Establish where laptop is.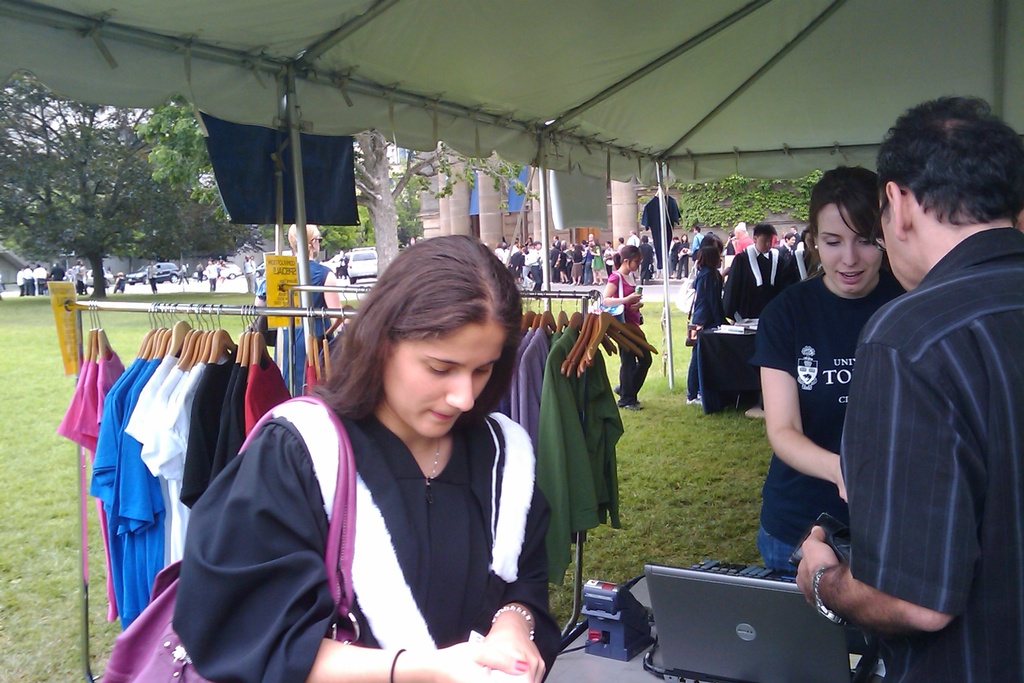
Established at rect(639, 559, 845, 672).
